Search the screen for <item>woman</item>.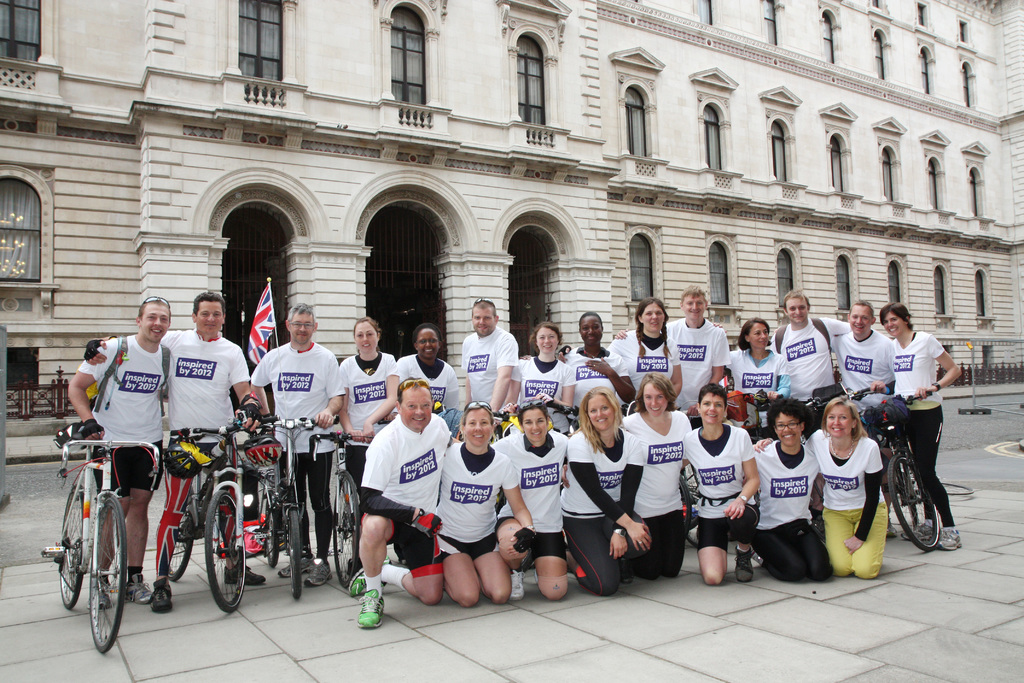
Found at [755,397,888,575].
